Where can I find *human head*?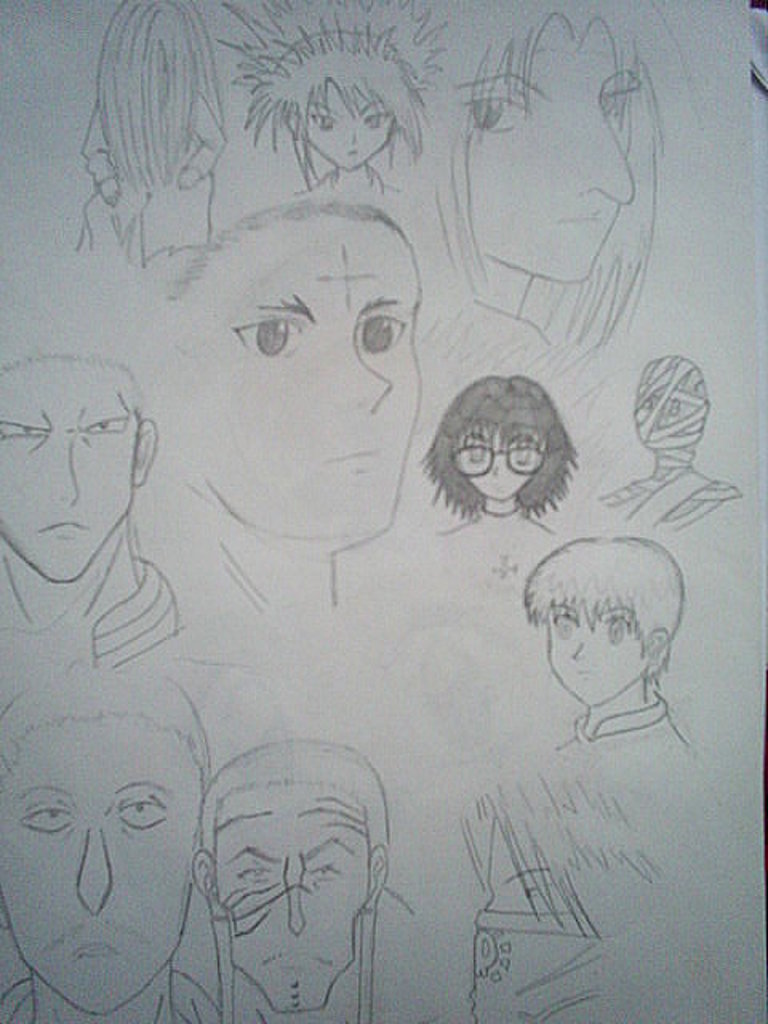
You can find it at 0 350 160 586.
